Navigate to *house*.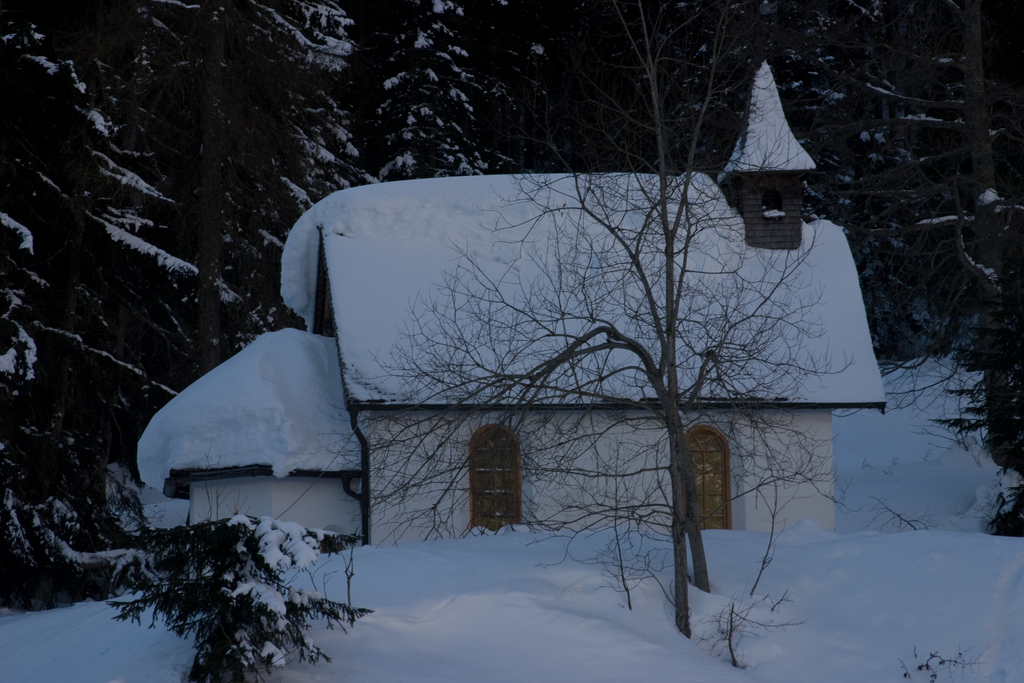
Navigation target: 138/62/886/550.
